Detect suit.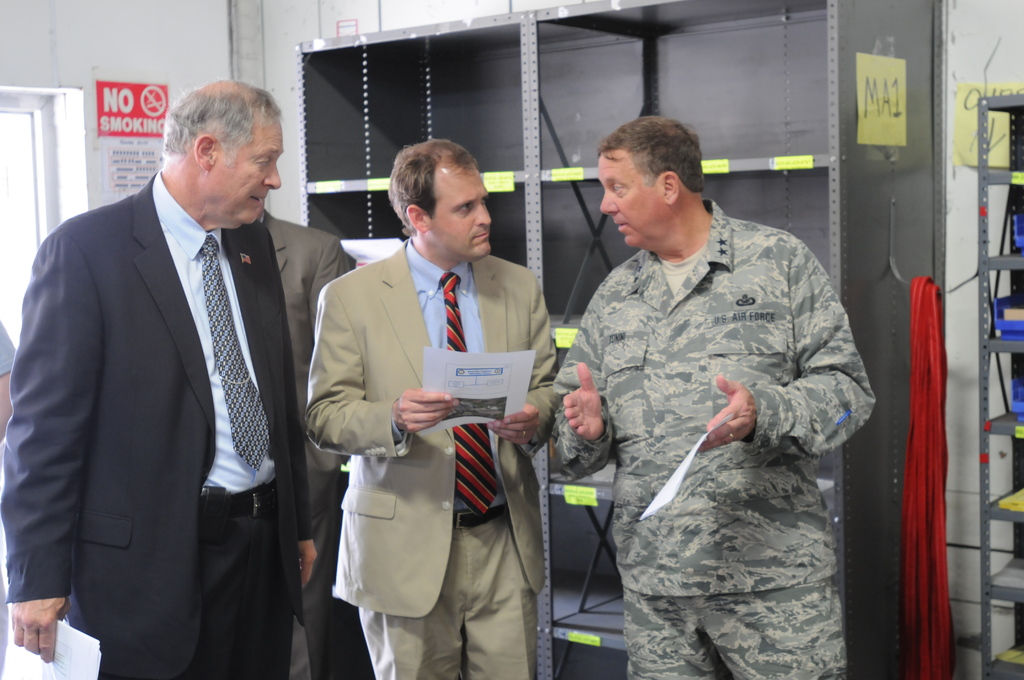
Detected at select_region(306, 240, 562, 679).
